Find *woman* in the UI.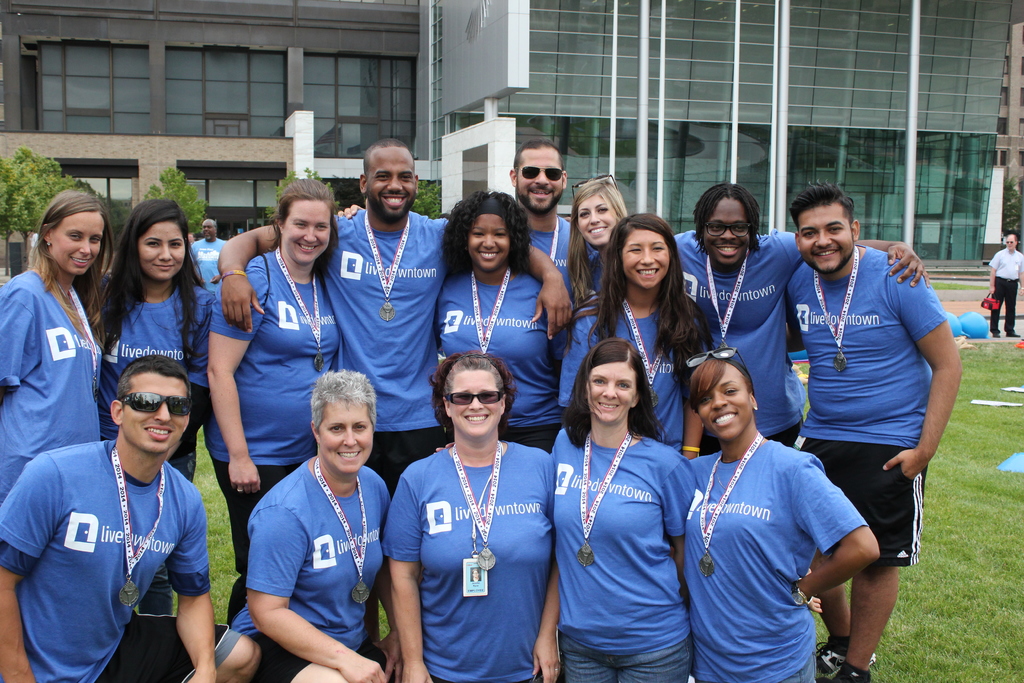
UI element at bbox=(544, 328, 706, 682).
